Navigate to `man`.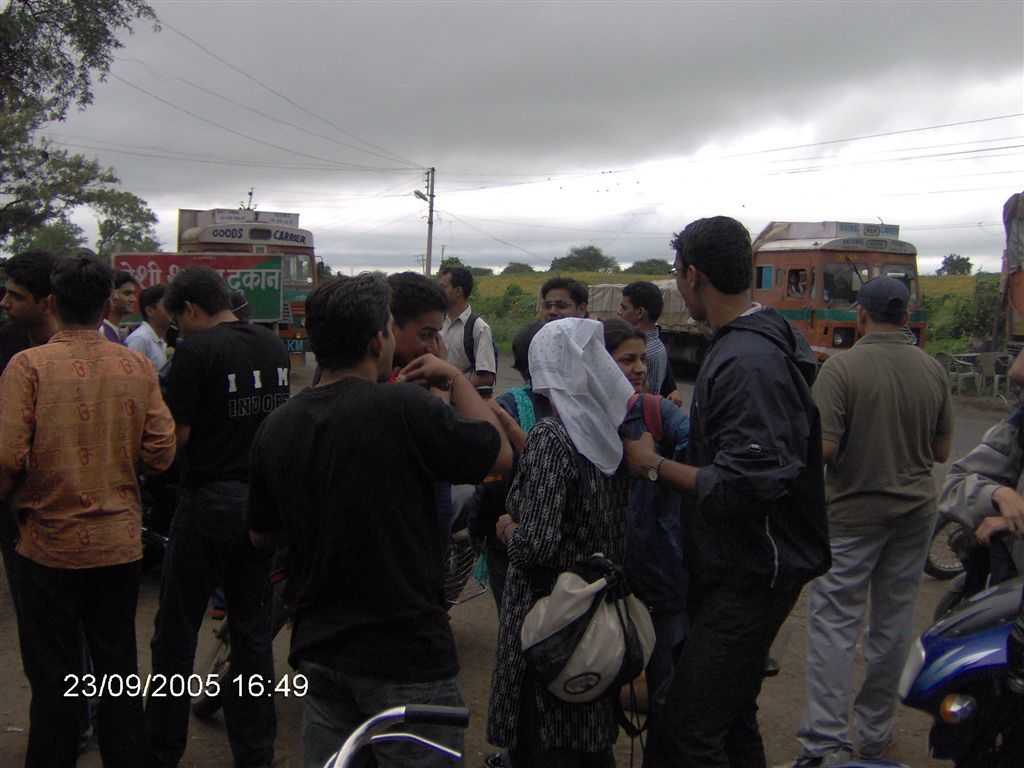
Navigation target: (left=426, top=265, right=495, bottom=393).
